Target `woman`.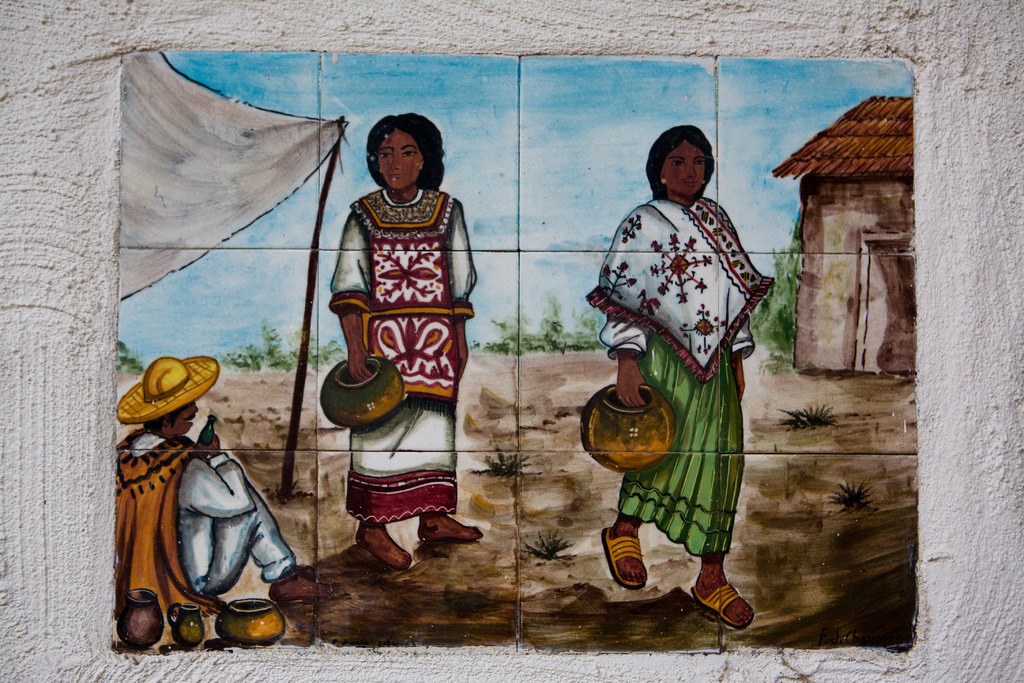
Target region: bbox=[325, 114, 490, 568].
